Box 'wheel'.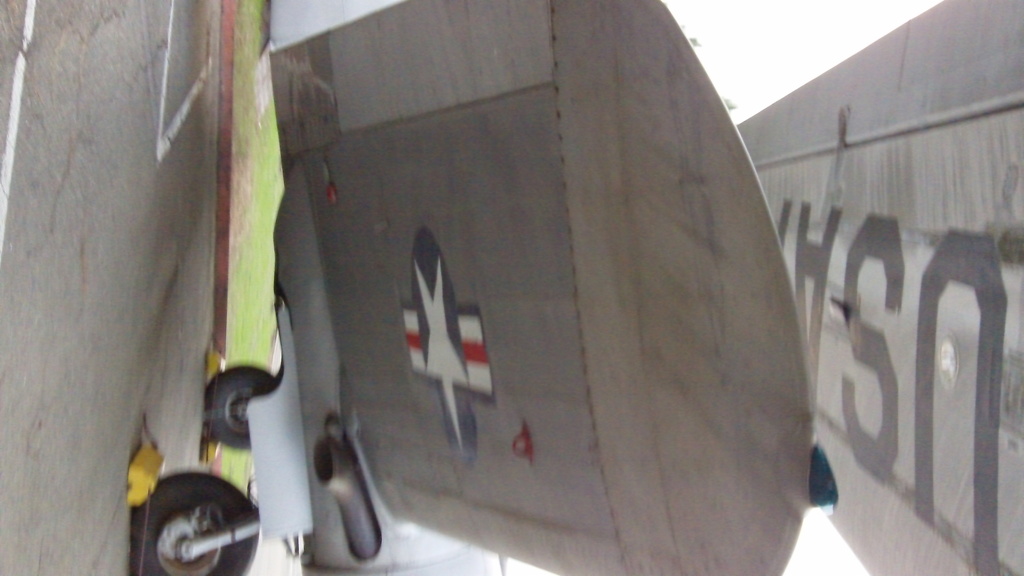
crop(211, 364, 276, 452).
